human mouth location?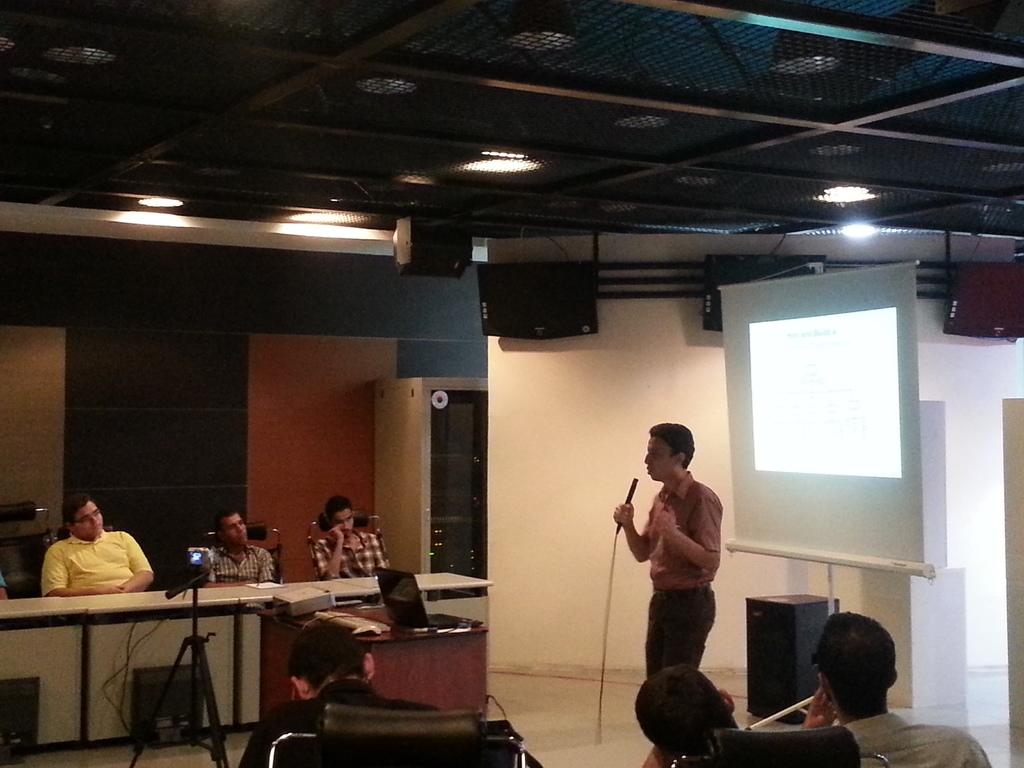
l=237, t=532, r=248, b=538
